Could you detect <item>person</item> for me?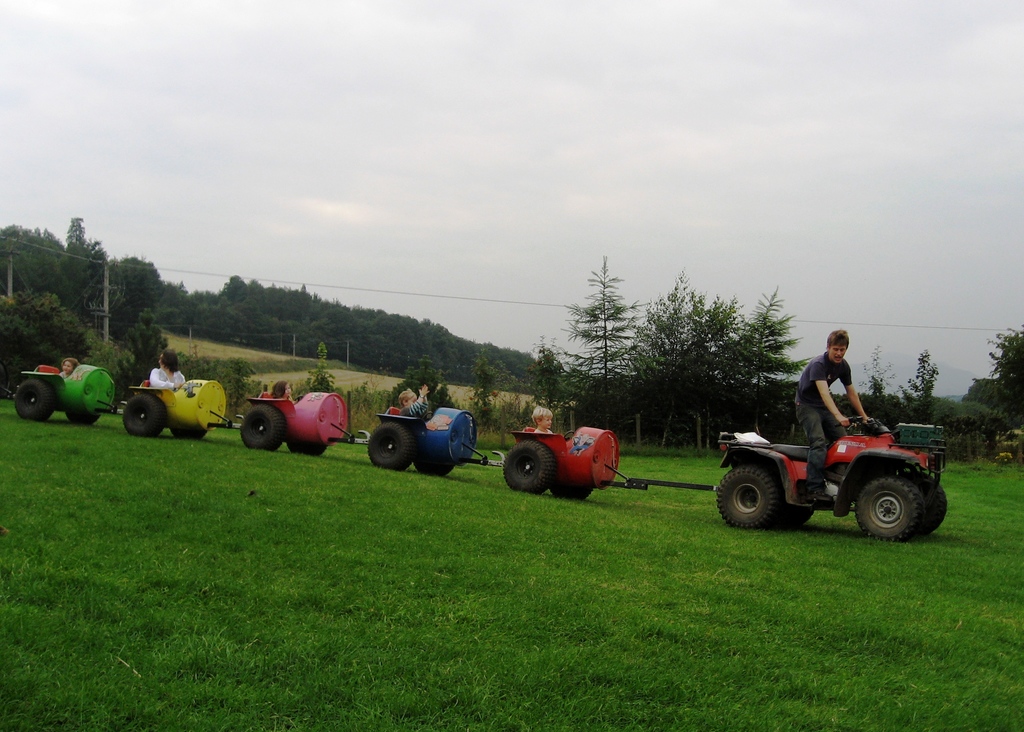
Detection result: x1=58 y1=358 x2=83 y2=380.
